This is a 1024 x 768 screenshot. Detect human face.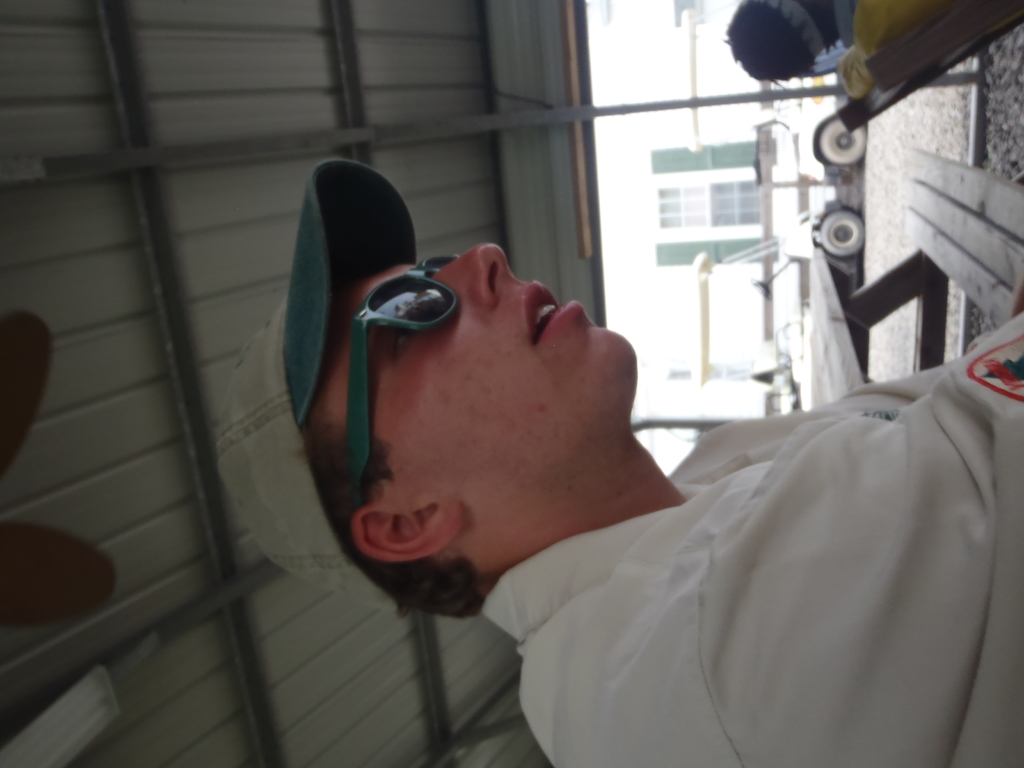
[x1=320, y1=242, x2=636, y2=500].
